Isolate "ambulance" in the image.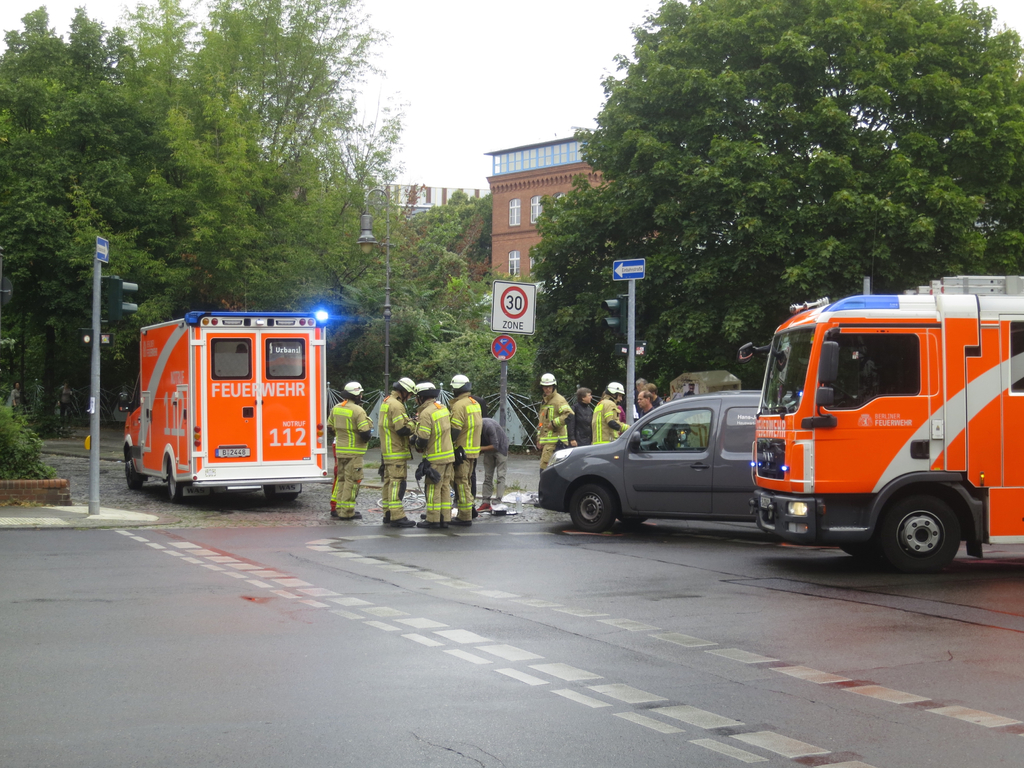
Isolated region: locate(125, 311, 334, 510).
